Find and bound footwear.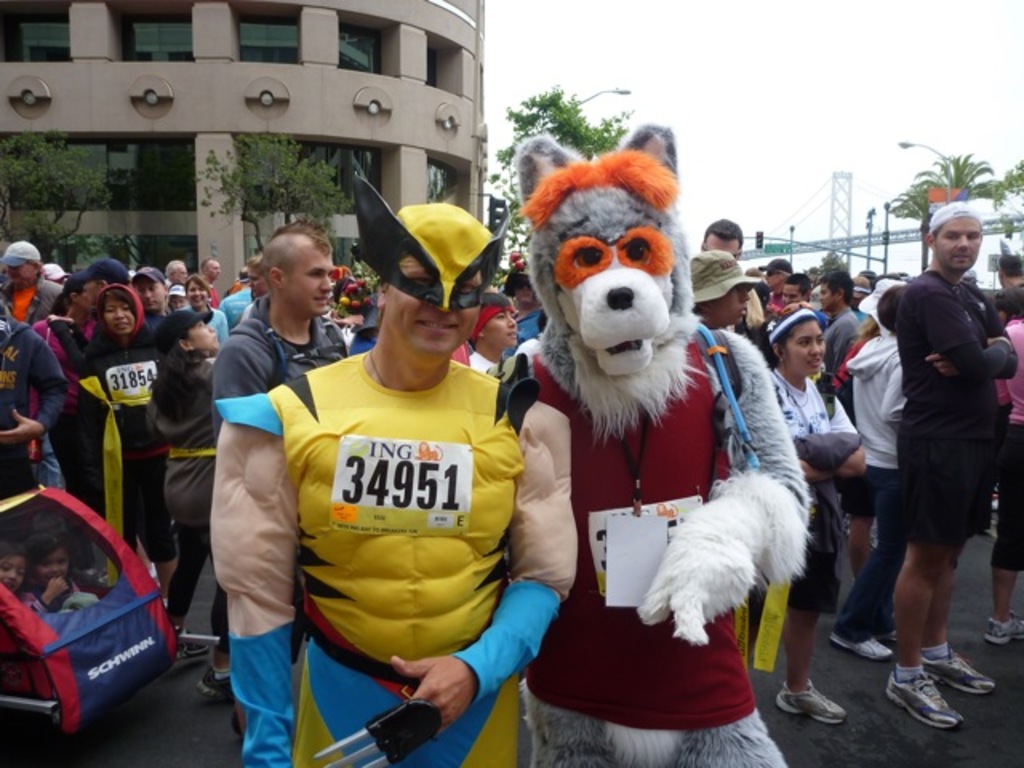
Bound: l=989, t=627, r=1022, b=638.
